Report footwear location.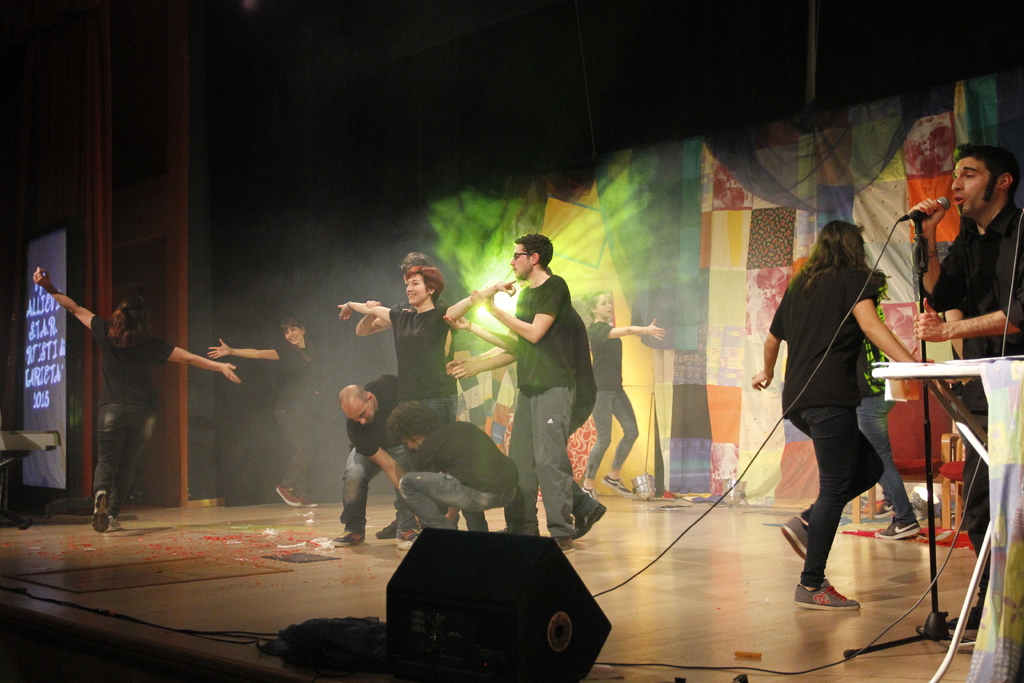
Report: x1=796 y1=584 x2=858 y2=607.
